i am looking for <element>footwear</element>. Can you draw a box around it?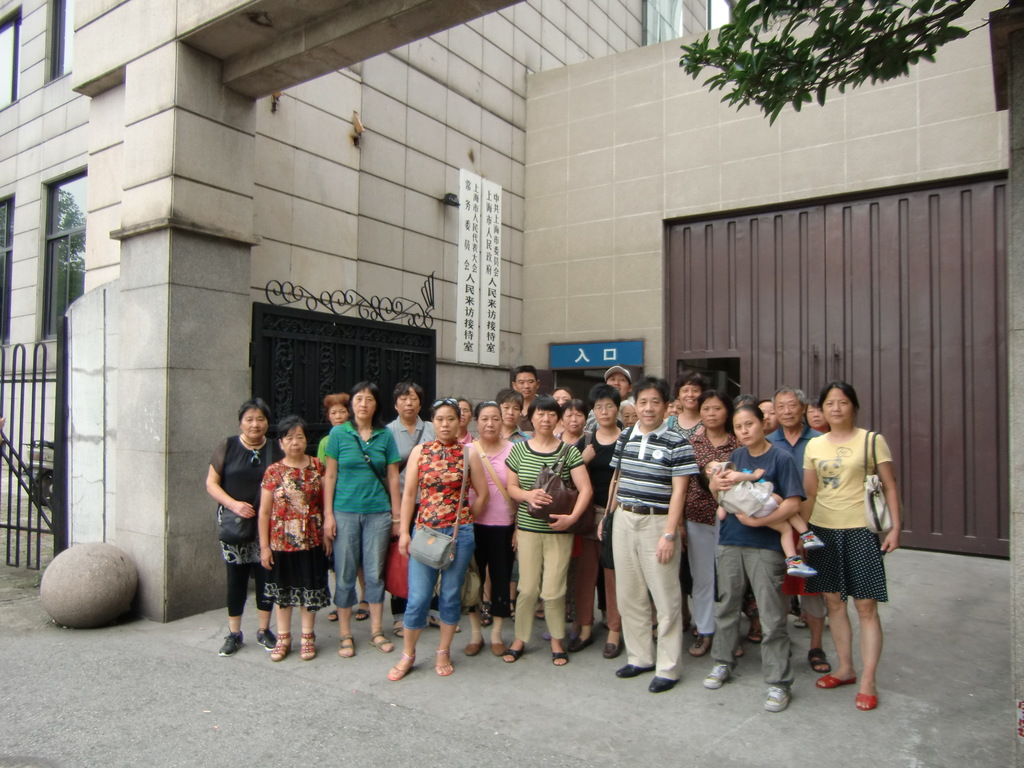
Sure, the bounding box is l=388, t=616, r=404, b=637.
